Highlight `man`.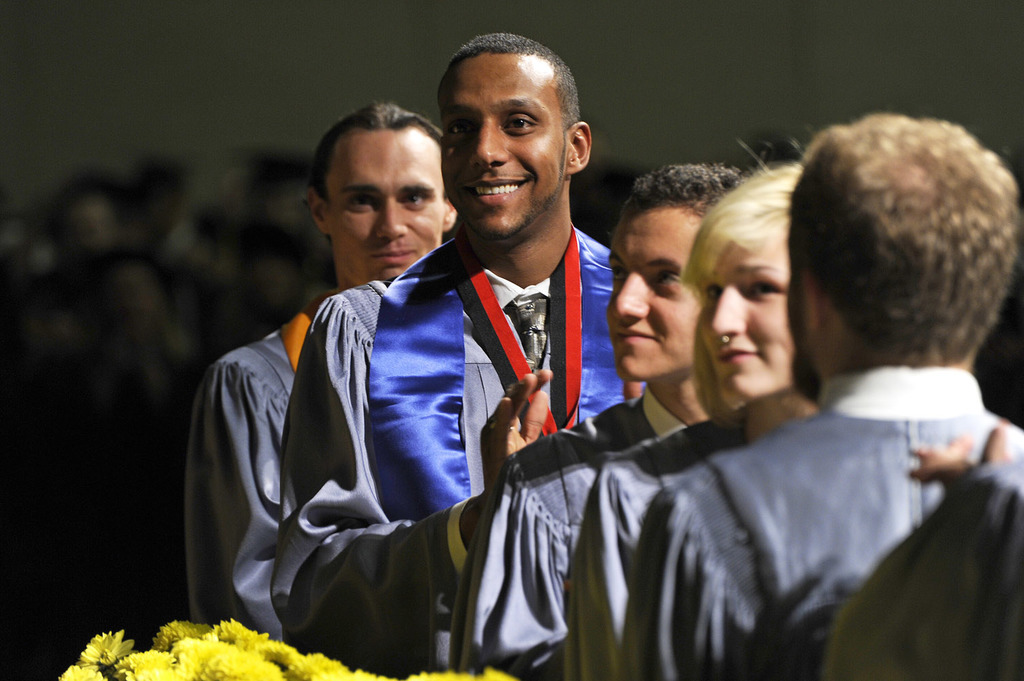
Highlighted region: 269,33,613,680.
